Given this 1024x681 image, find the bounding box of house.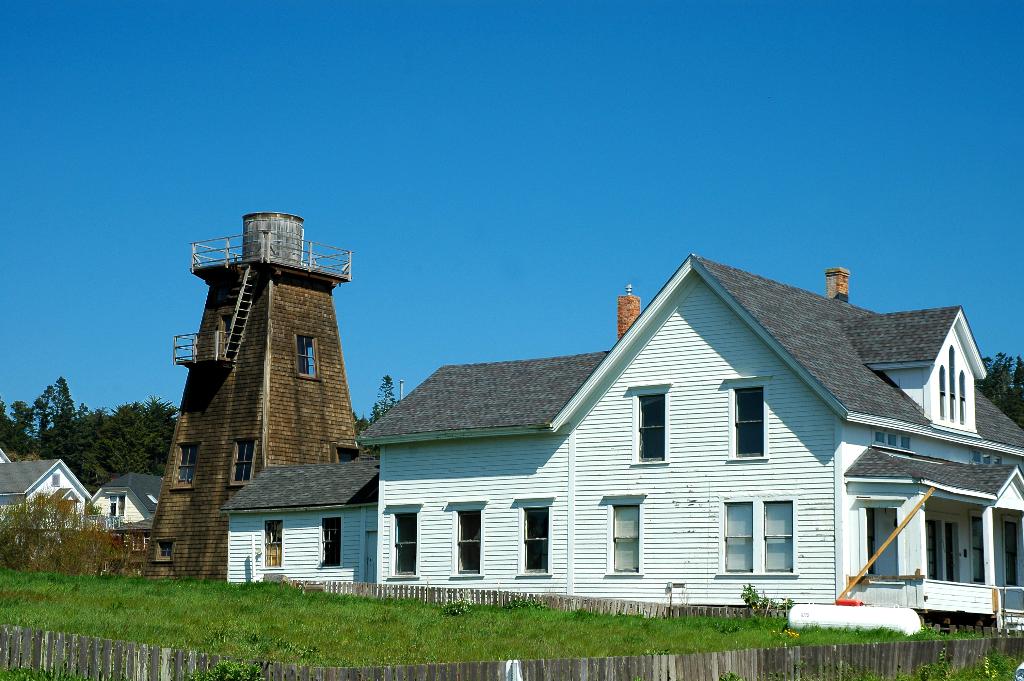
crop(230, 464, 381, 595).
